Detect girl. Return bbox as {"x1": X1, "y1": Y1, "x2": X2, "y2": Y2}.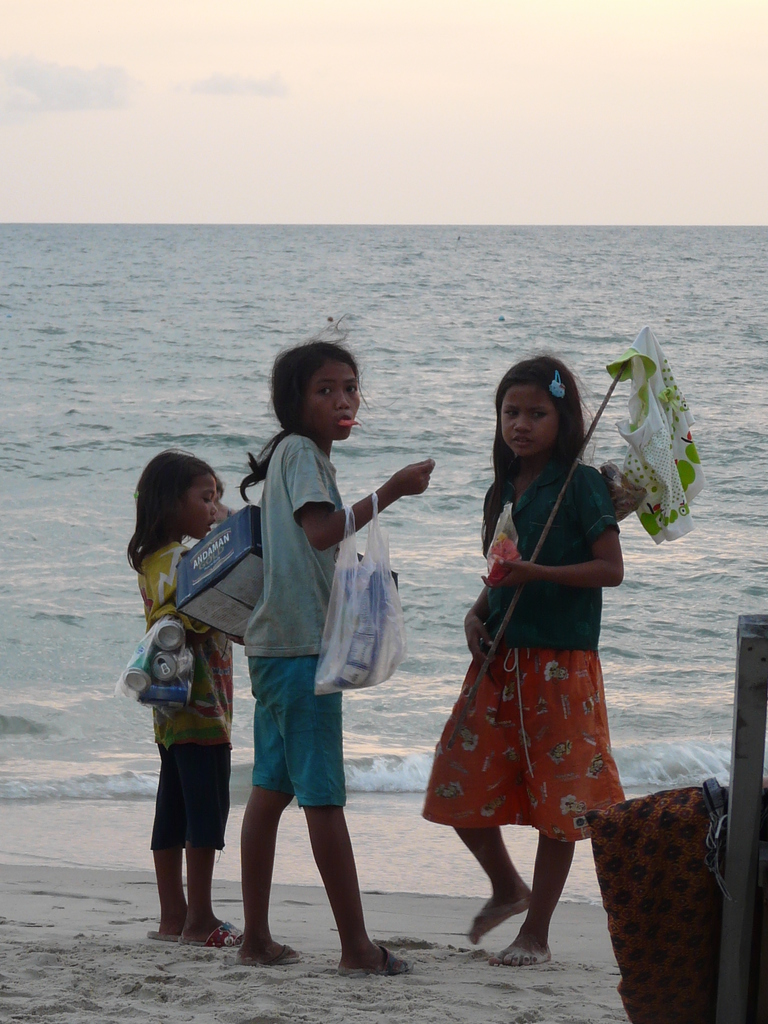
{"x1": 233, "y1": 330, "x2": 438, "y2": 972}.
